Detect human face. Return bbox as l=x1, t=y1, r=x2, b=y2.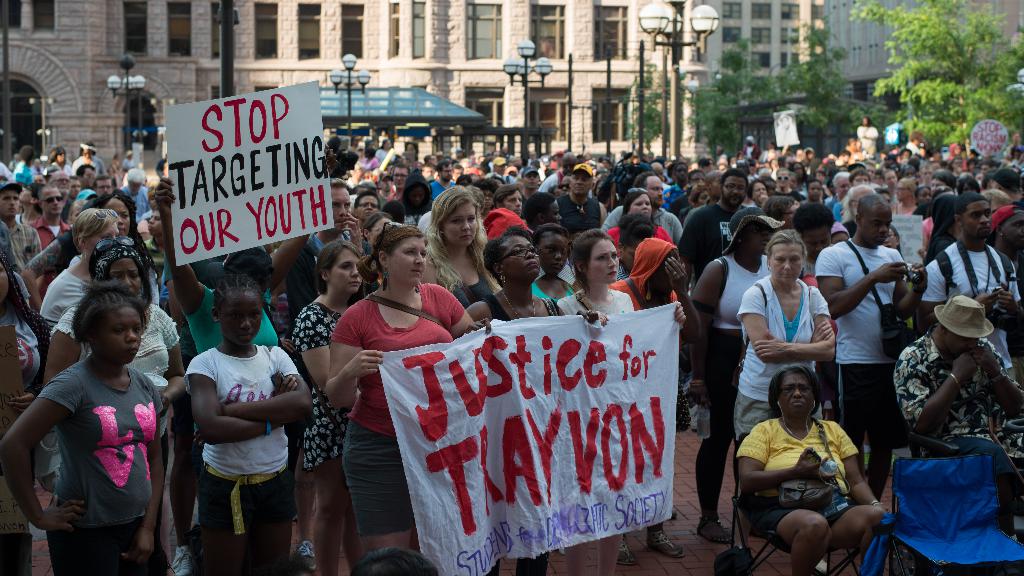
l=429, t=158, r=435, b=163.
